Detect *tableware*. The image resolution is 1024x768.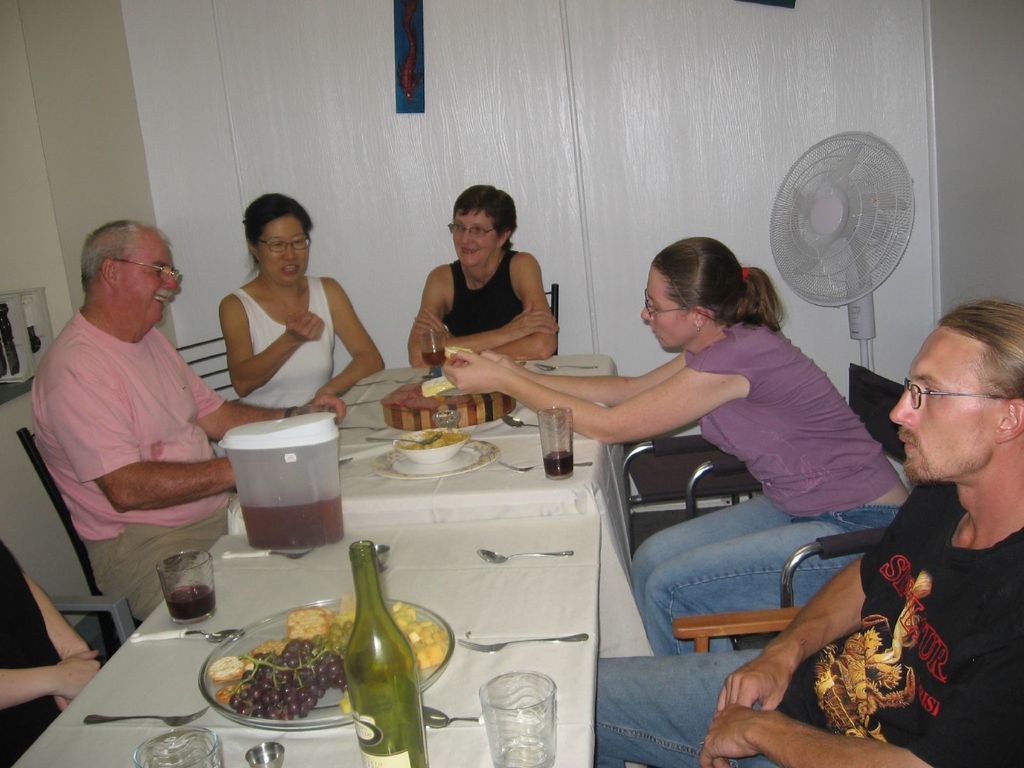
(339, 422, 378, 430).
